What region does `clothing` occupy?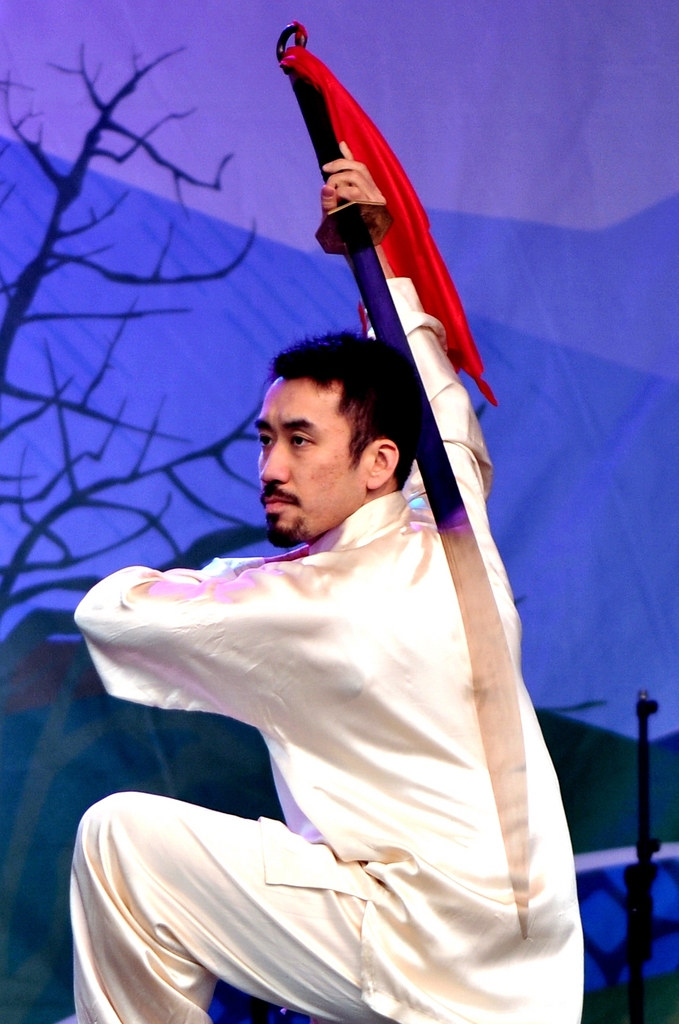
detection(109, 424, 550, 959).
